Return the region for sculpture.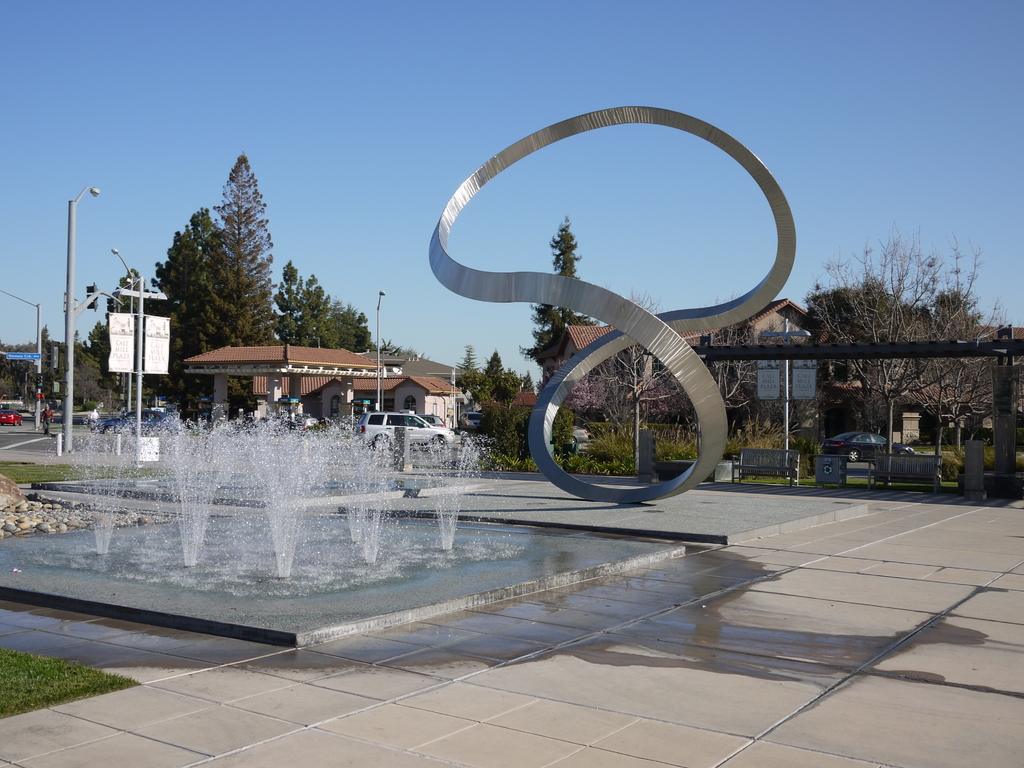
box=[426, 104, 799, 502].
